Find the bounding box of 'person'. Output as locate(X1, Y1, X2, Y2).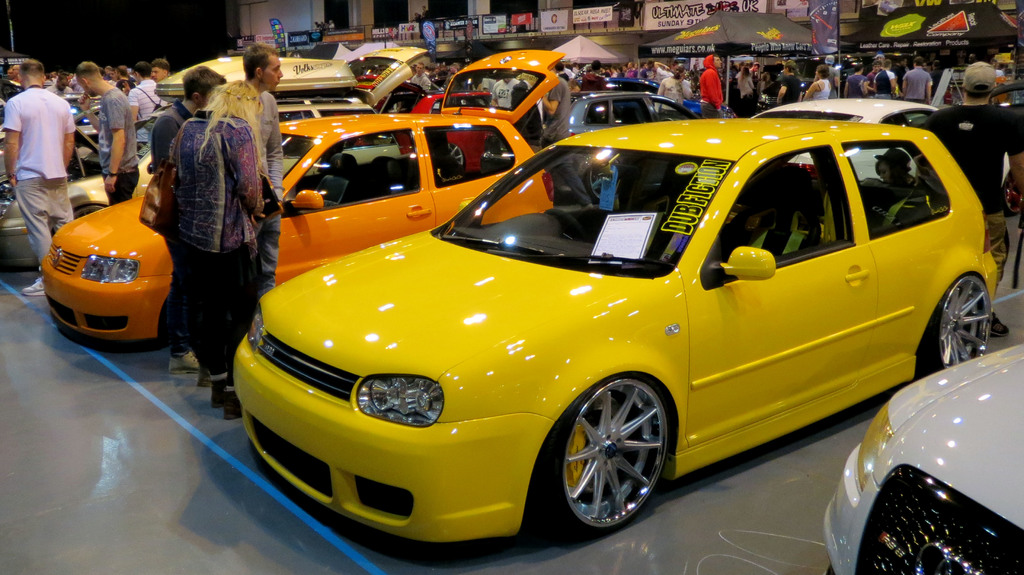
locate(578, 60, 611, 93).
